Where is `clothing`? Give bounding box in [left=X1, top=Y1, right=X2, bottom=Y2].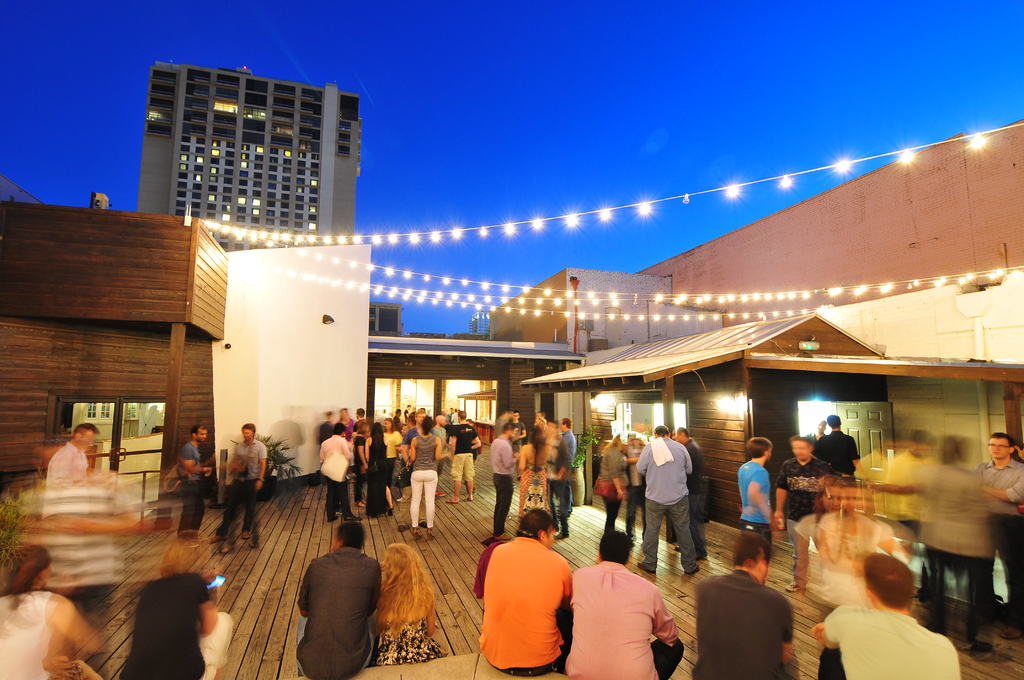
[left=741, top=458, right=770, bottom=560].
